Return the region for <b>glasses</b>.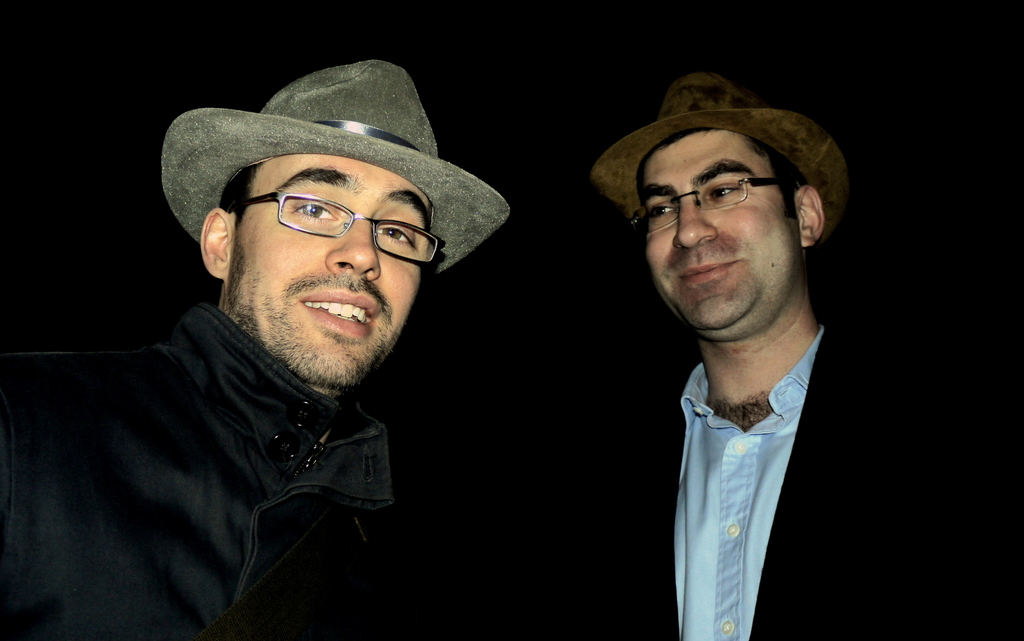
left=632, top=167, right=796, bottom=218.
